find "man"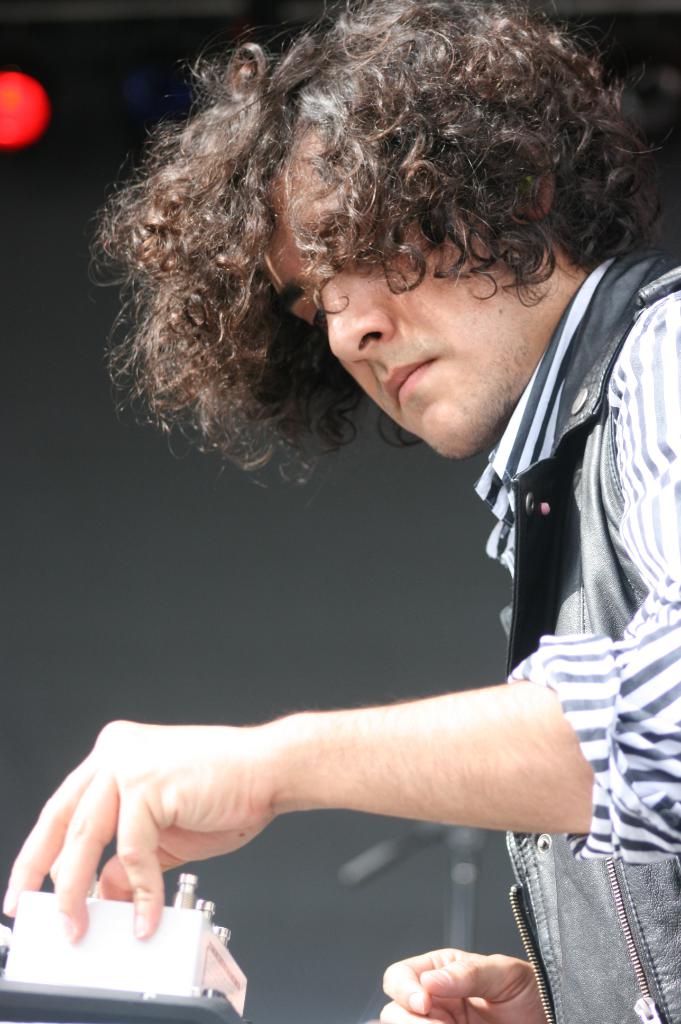
region(57, 42, 680, 947)
